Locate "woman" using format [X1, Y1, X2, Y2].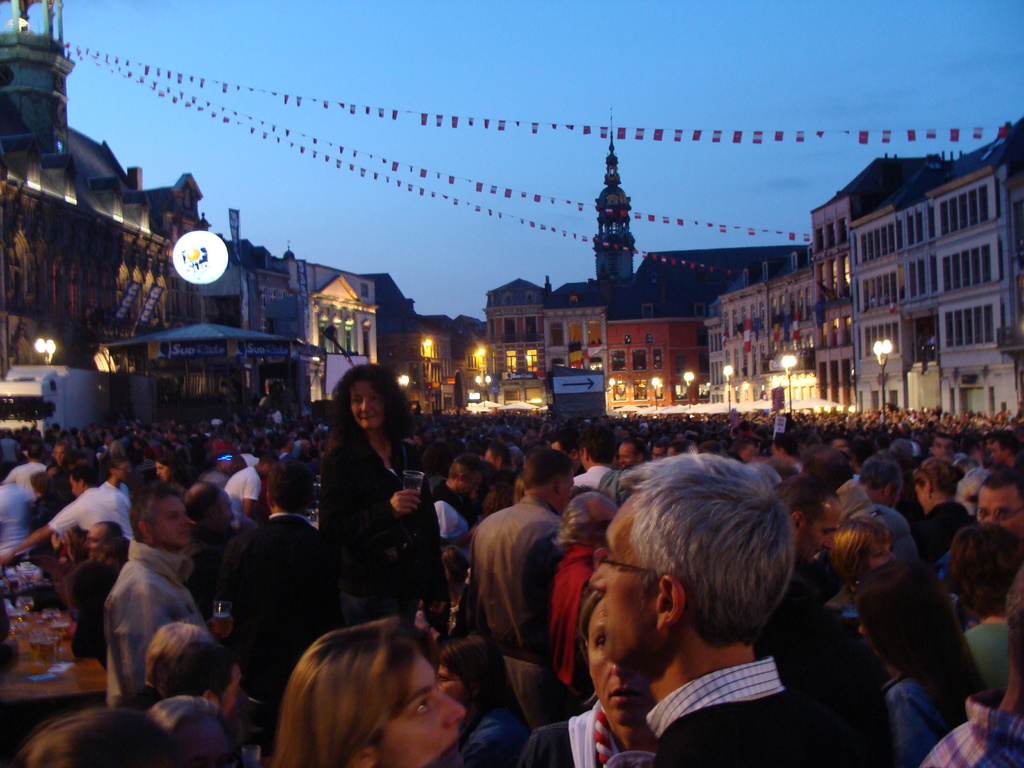
[518, 581, 668, 767].
